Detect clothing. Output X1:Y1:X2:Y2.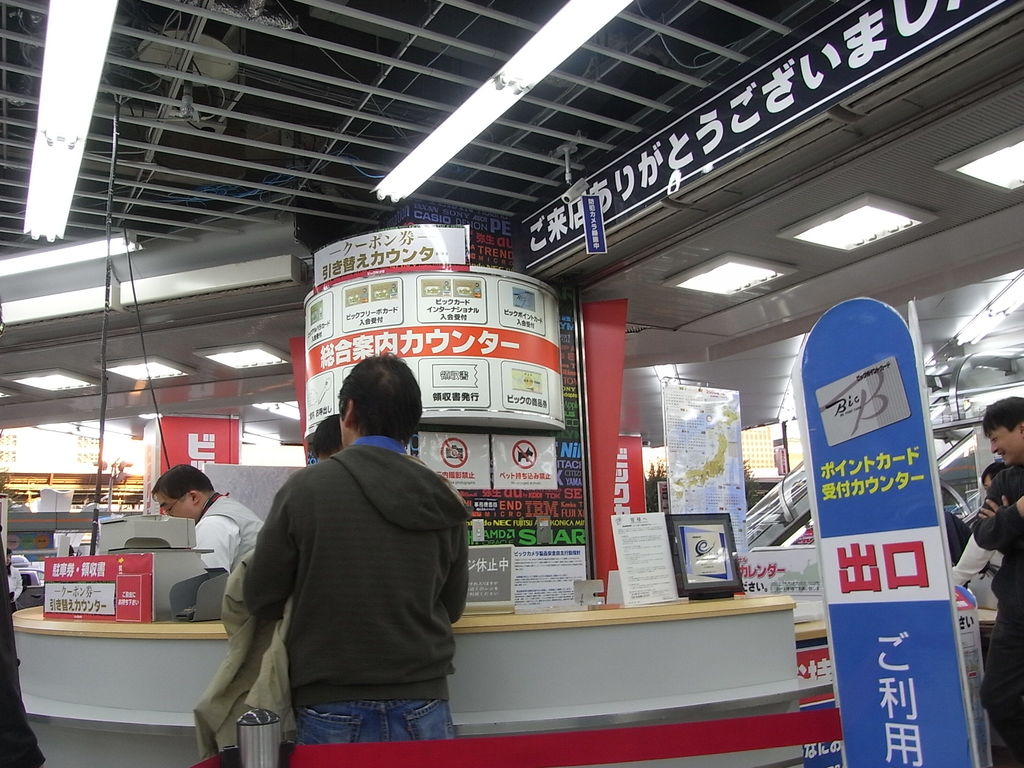
951:526:1005:584.
